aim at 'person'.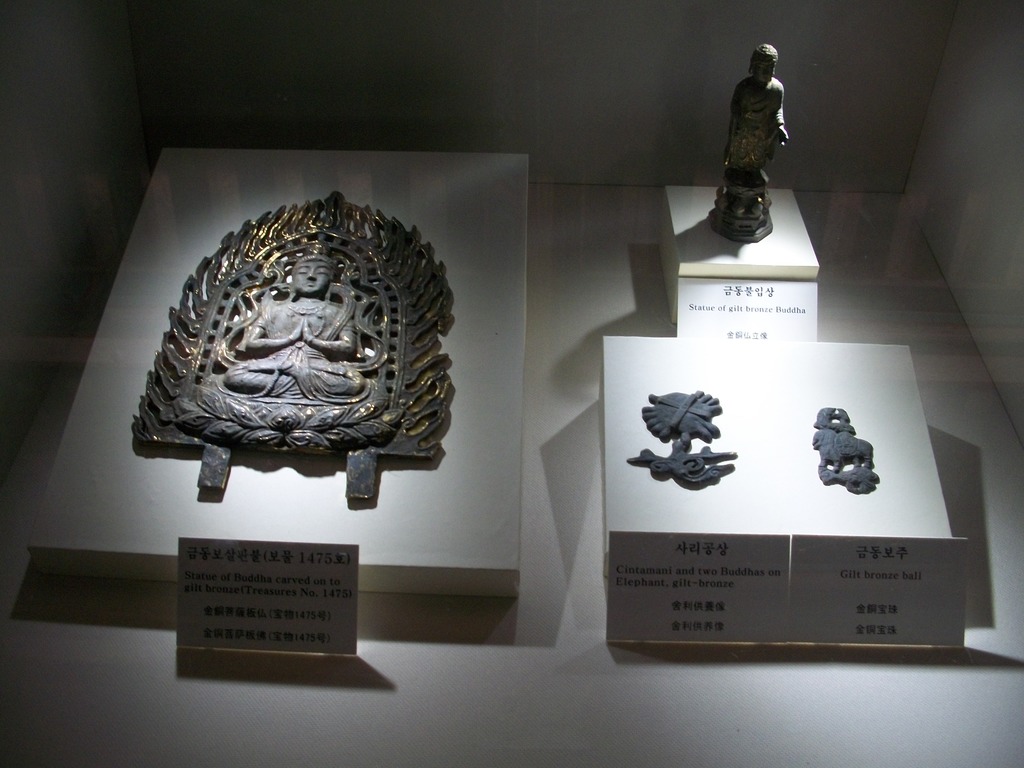
Aimed at box(221, 250, 372, 401).
